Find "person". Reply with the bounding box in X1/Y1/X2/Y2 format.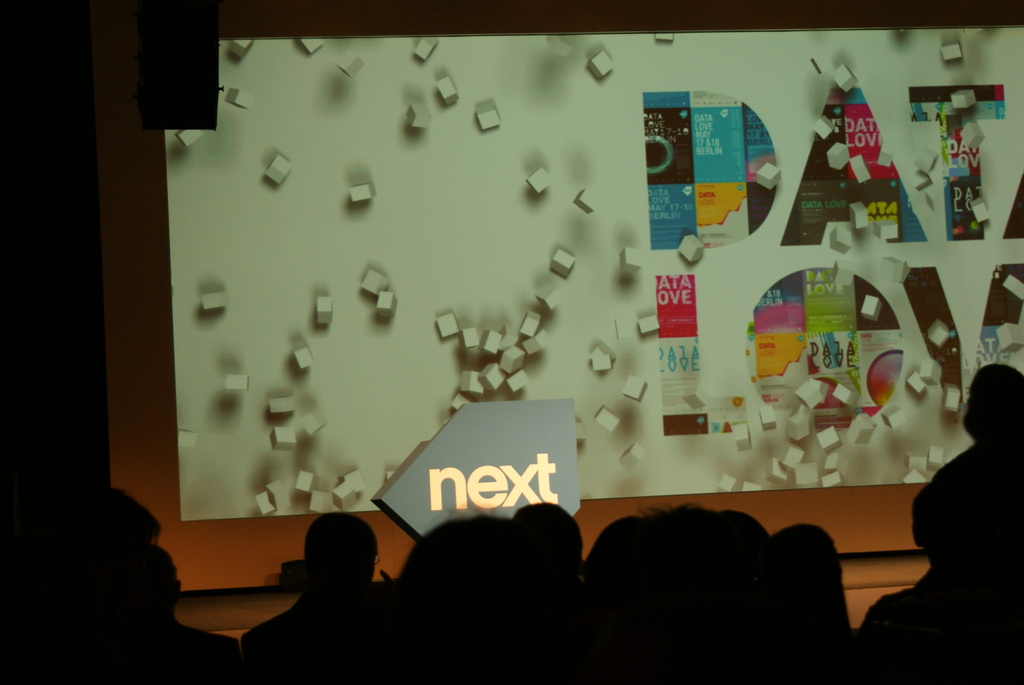
259/515/387/667.
